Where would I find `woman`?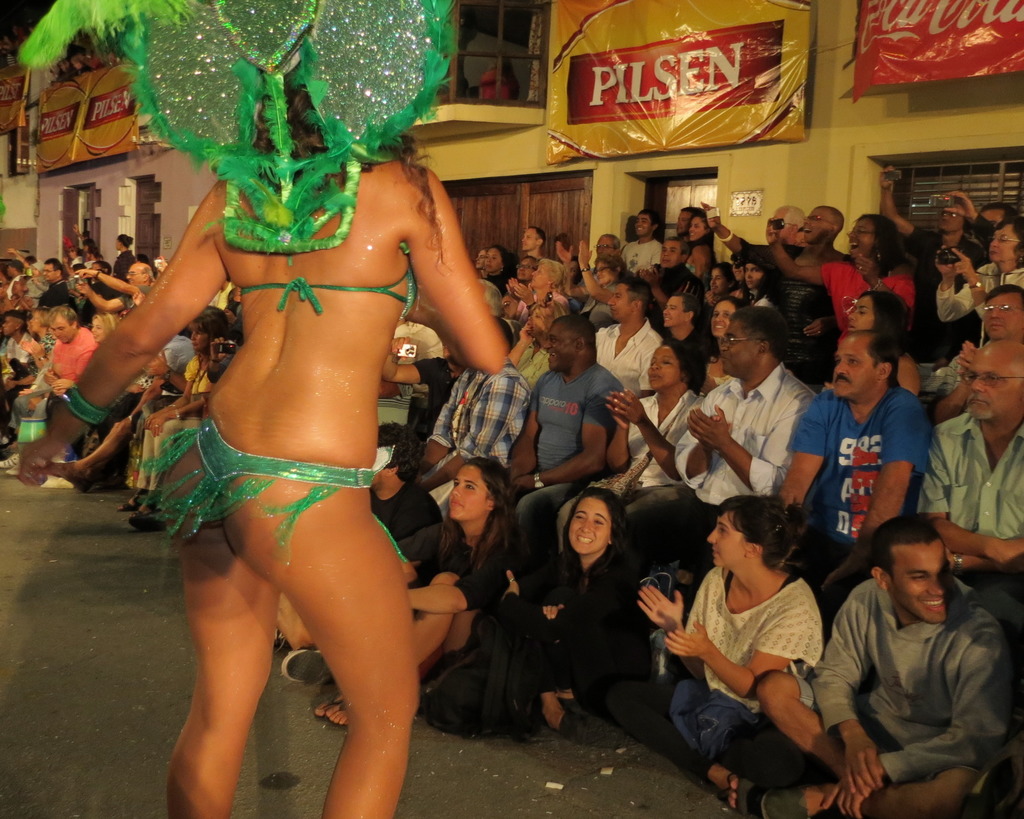
At <box>556,342,711,564</box>.
